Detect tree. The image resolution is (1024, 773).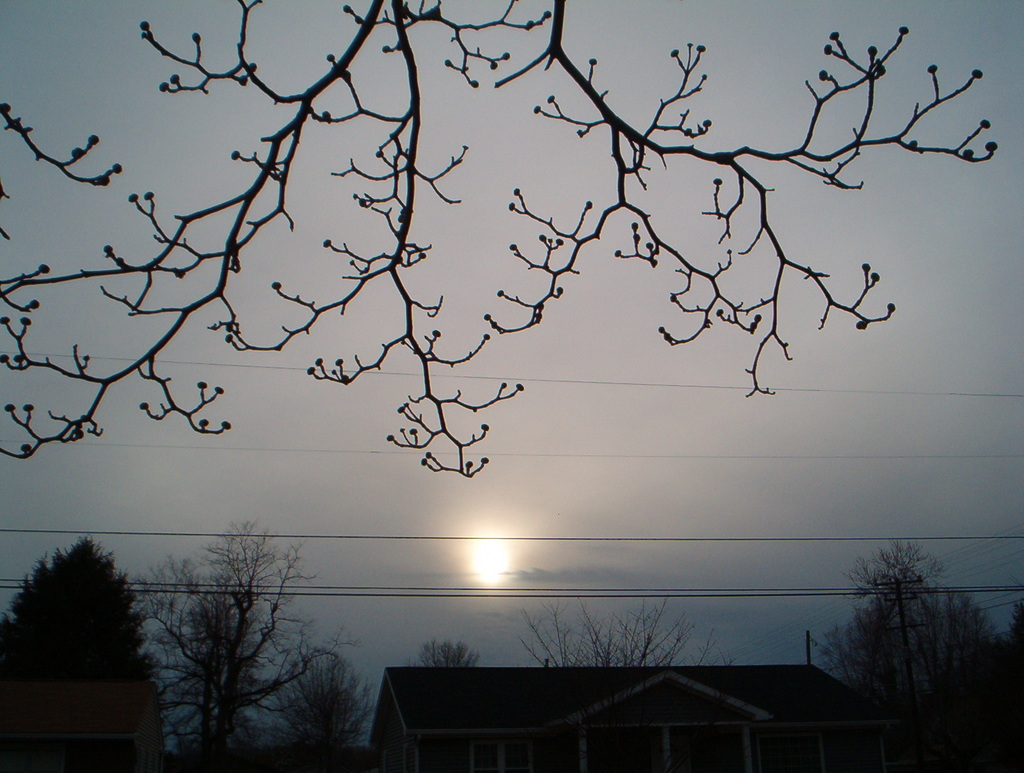
left=125, top=523, right=333, bottom=758.
